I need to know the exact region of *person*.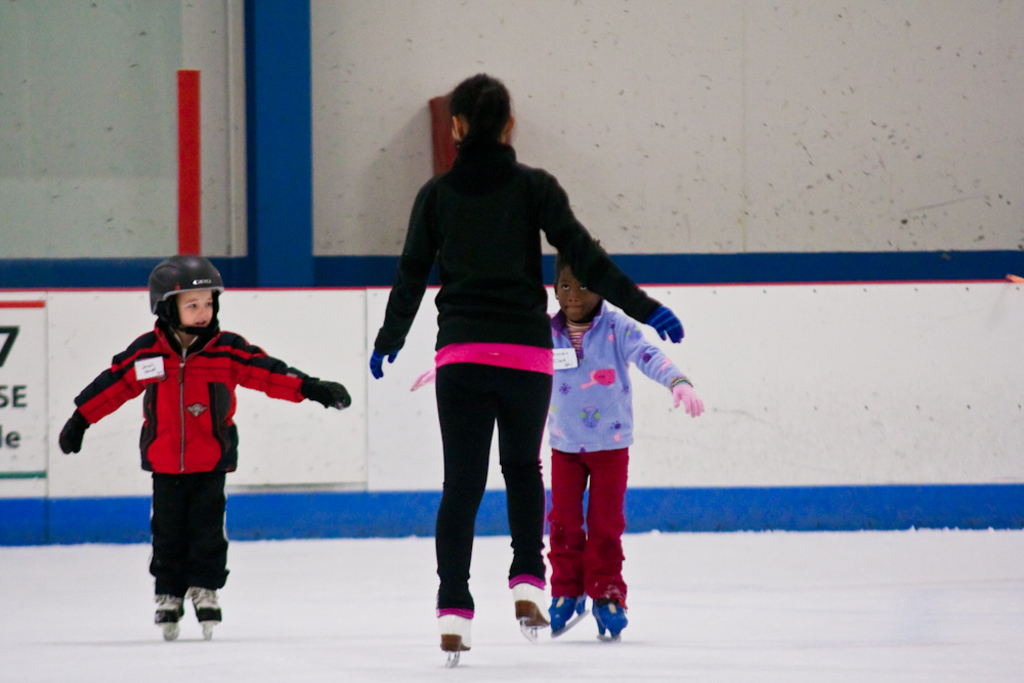
Region: 411:249:700:642.
